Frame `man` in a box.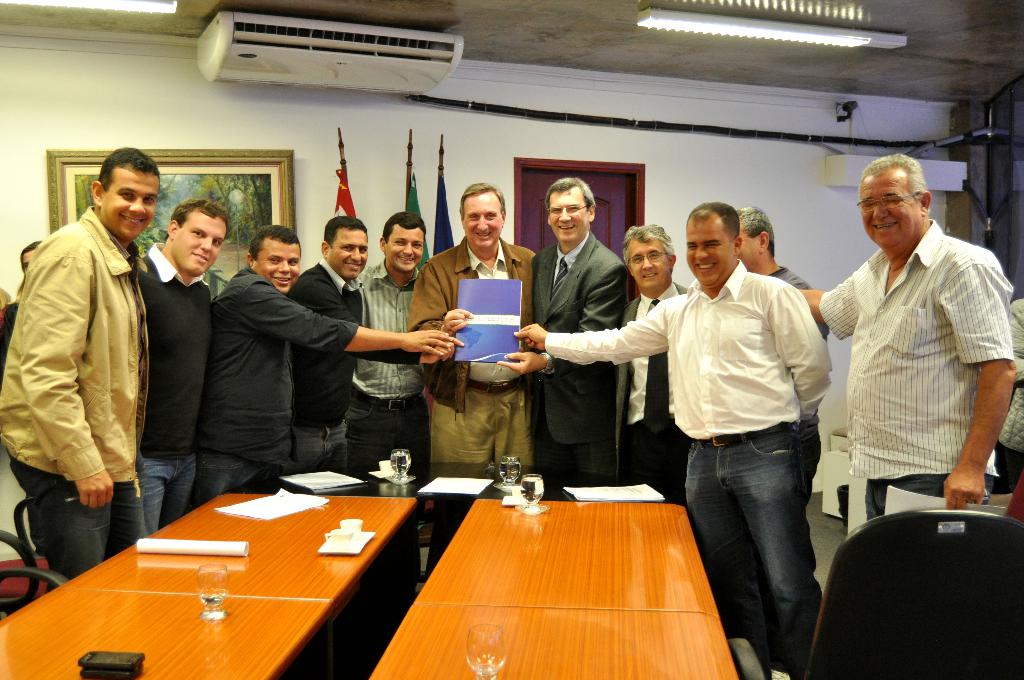
{"x1": 615, "y1": 223, "x2": 687, "y2": 505}.
